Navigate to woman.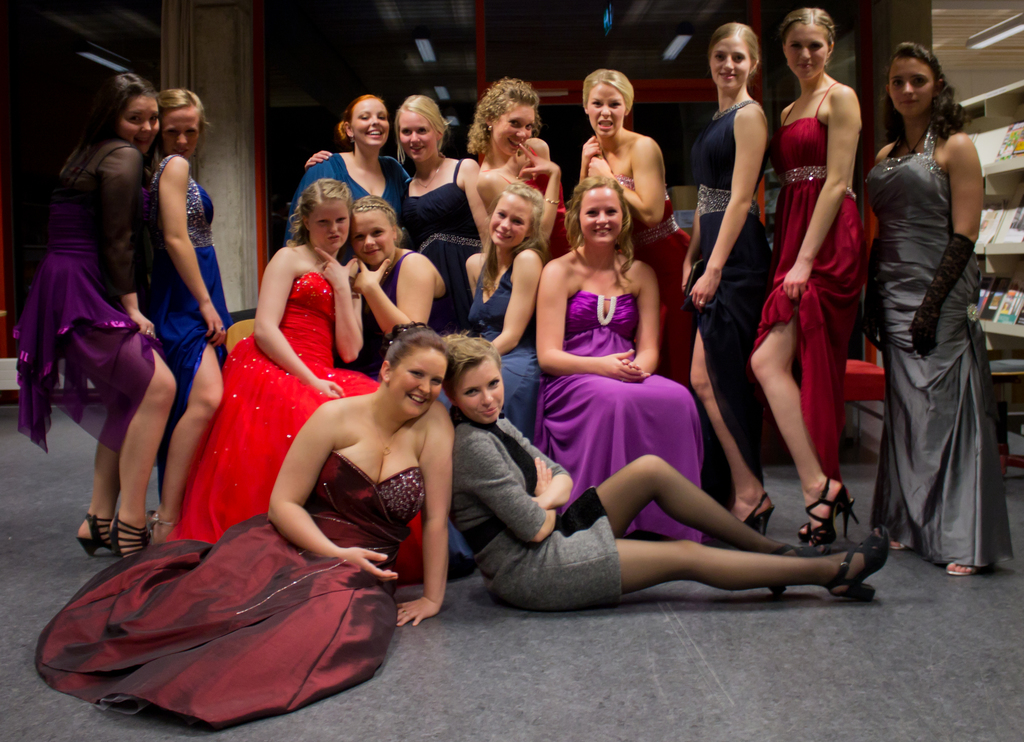
Navigation target: [left=460, top=185, right=550, bottom=430].
